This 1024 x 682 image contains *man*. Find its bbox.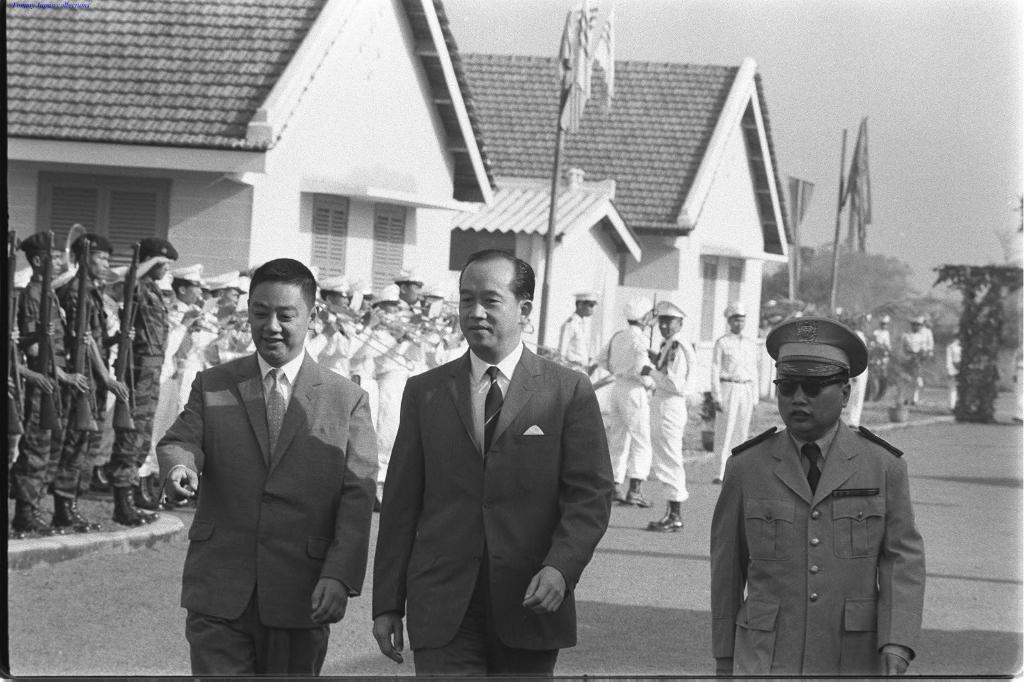
locate(711, 300, 758, 482).
